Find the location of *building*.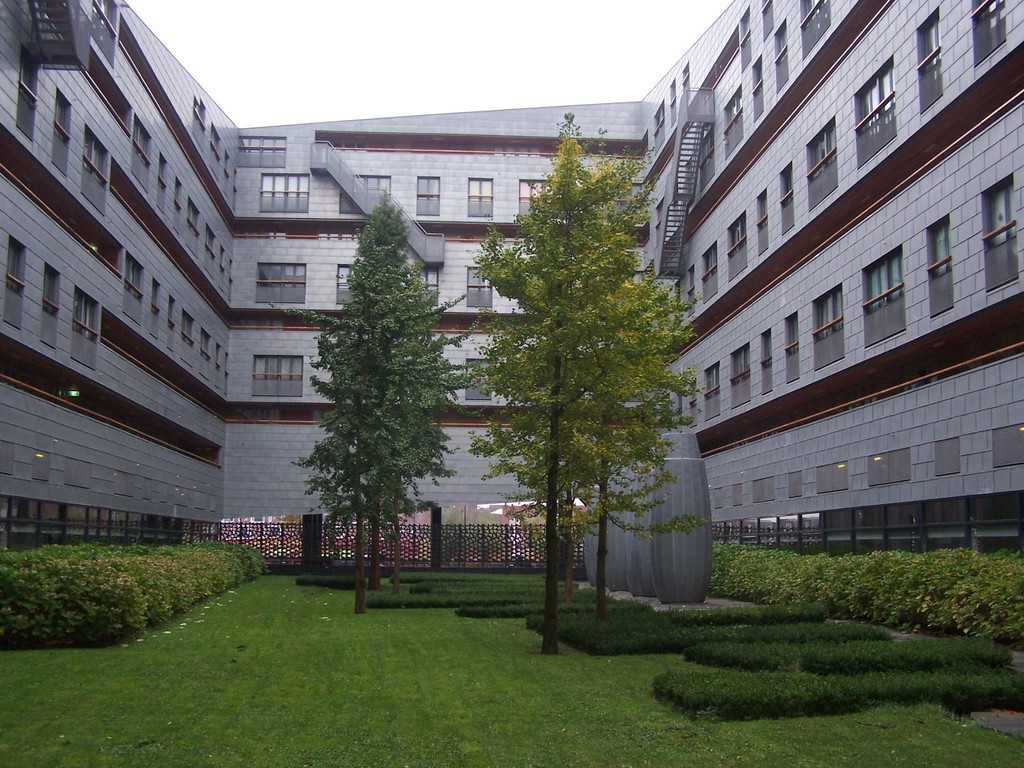
Location: <bbox>7, 0, 1023, 556</bbox>.
